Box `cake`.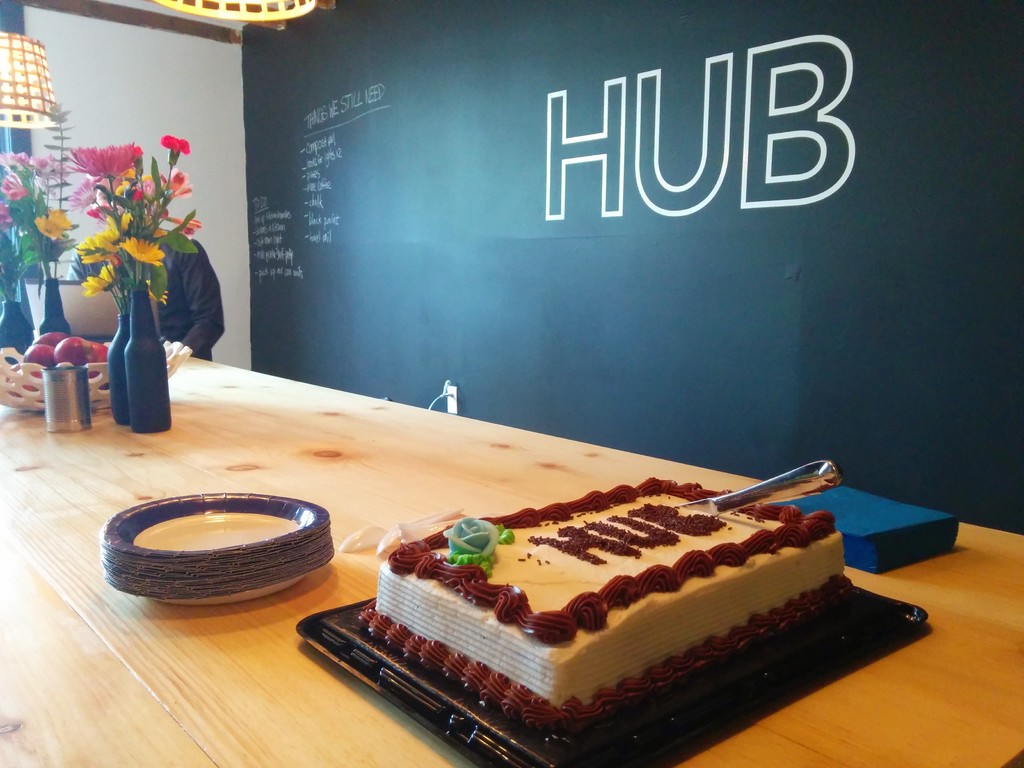
<box>361,474,852,733</box>.
